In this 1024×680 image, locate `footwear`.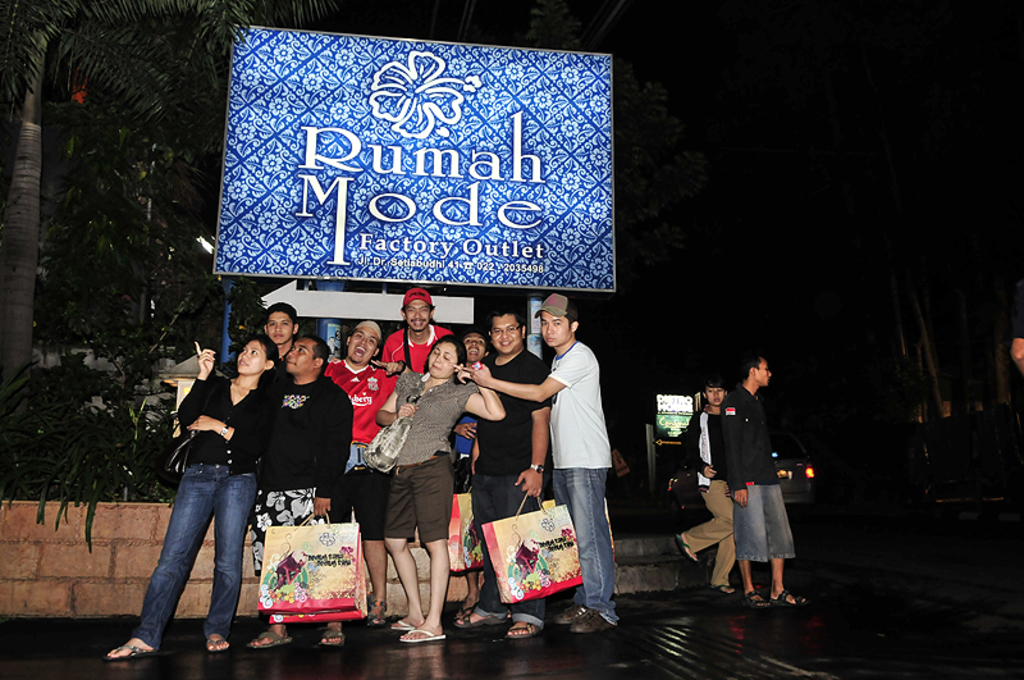
Bounding box: 506,622,545,642.
